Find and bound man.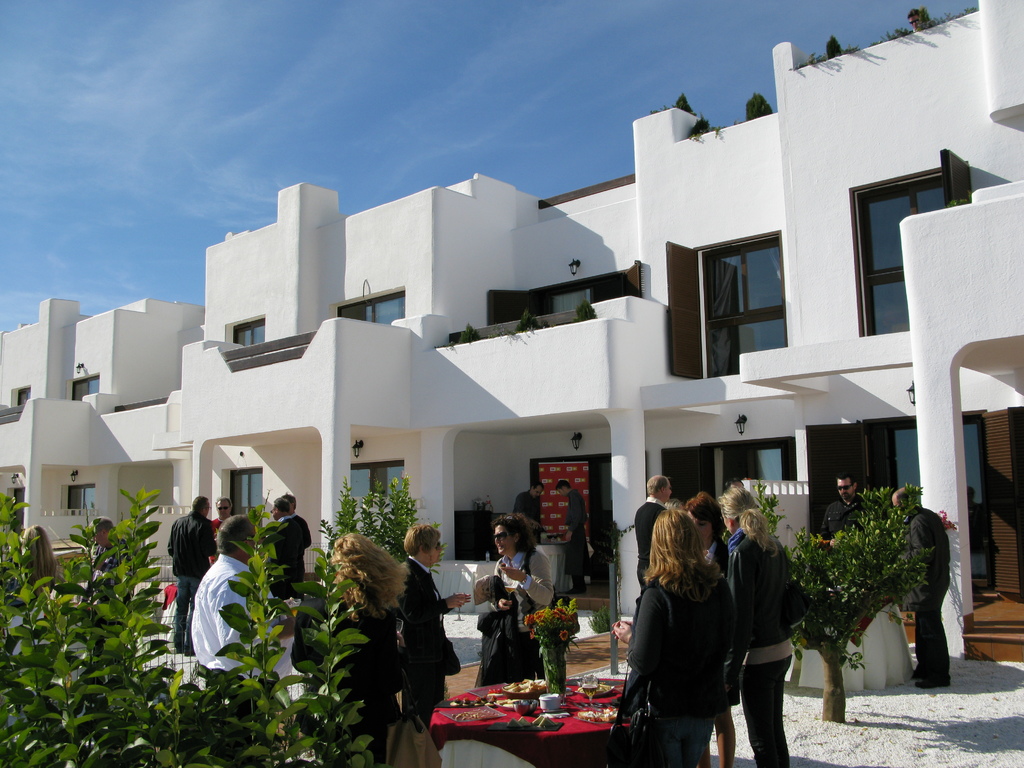
Bound: left=91, top=515, right=137, bottom=603.
